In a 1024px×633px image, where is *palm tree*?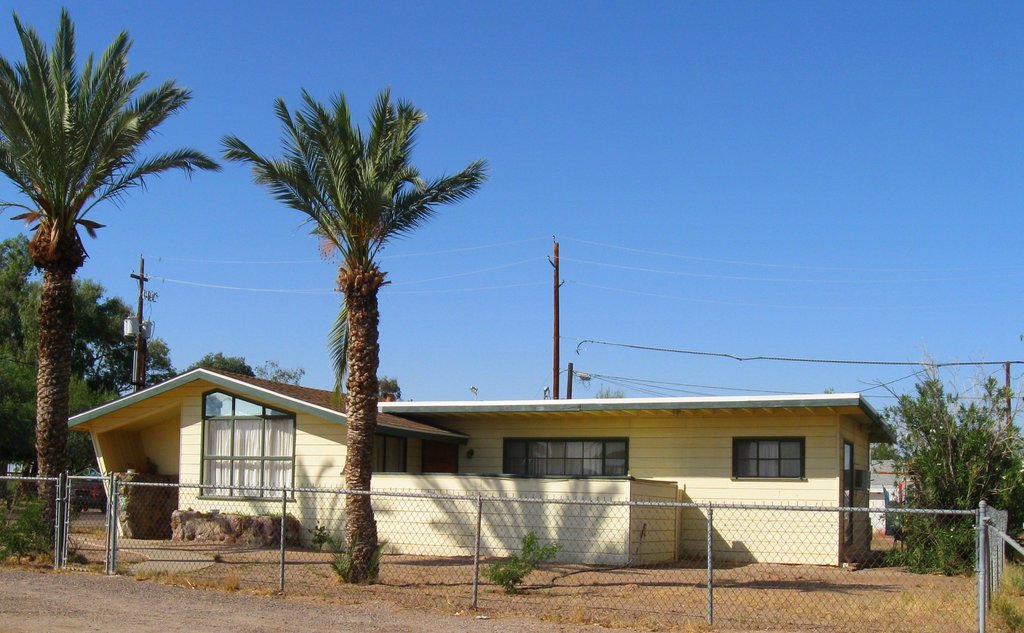
region(8, 47, 217, 515).
